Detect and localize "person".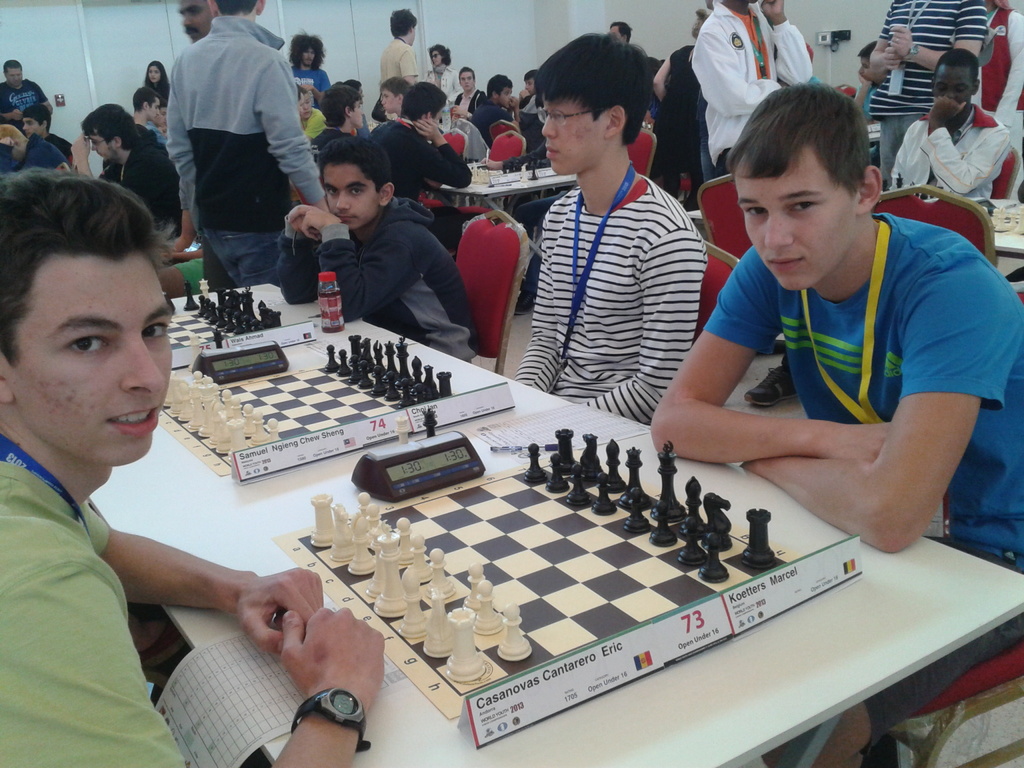
Localized at BBox(428, 45, 461, 131).
